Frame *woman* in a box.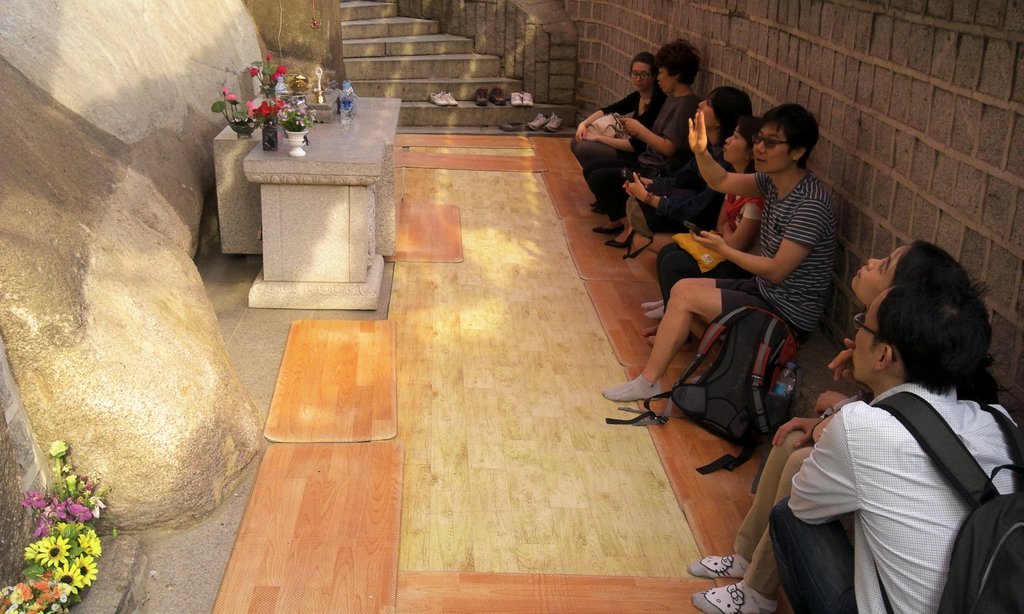
<region>641, 113, 764, 345</region>.
